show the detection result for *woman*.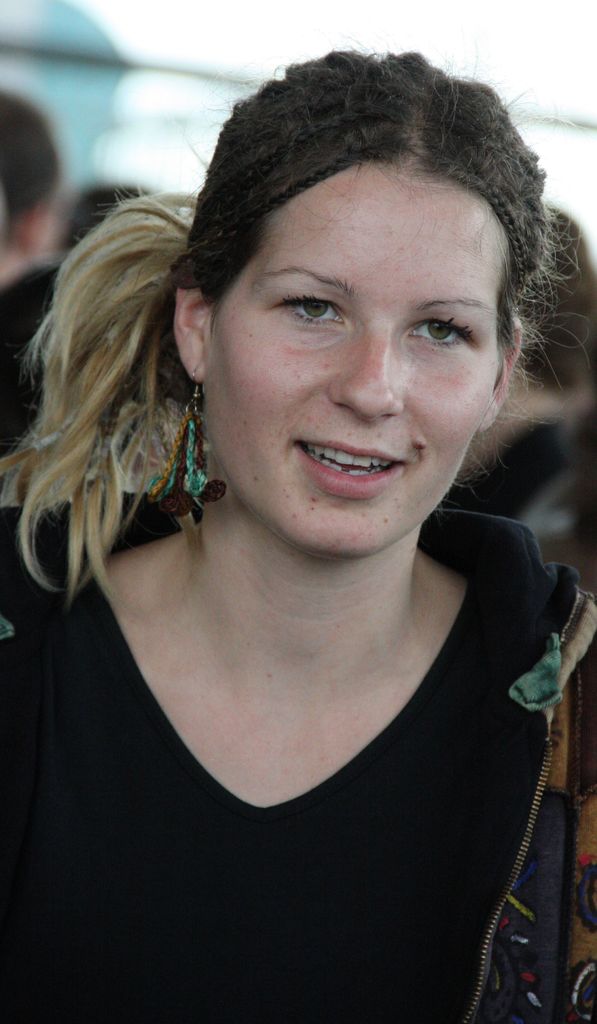
[x1=0, y1=20, x2=596, y2=929].
